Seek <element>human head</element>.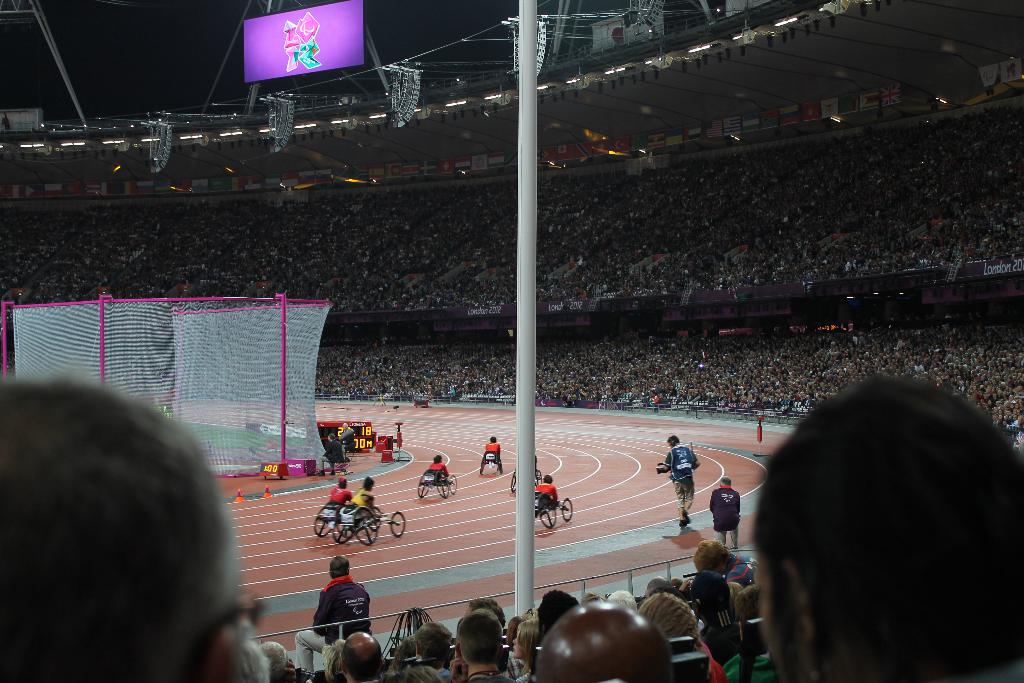
bbox=[507, 618, 524, 650].
